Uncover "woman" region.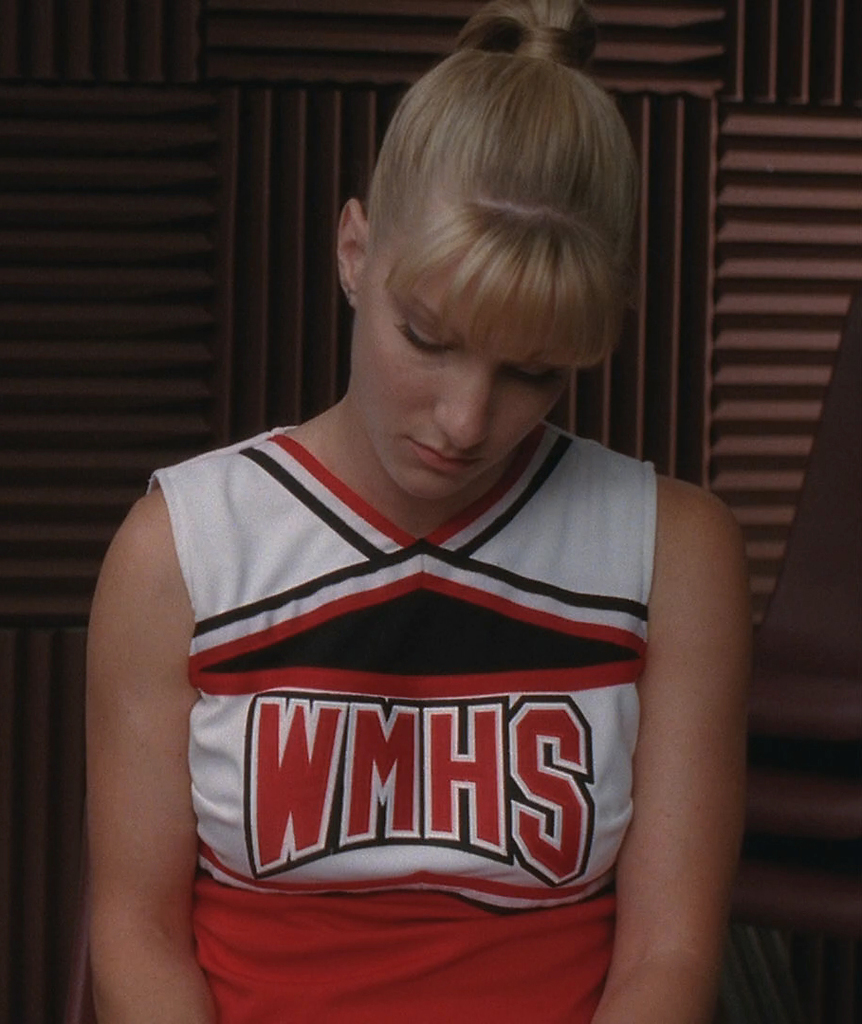
Uncovered: [x1=64, y1=64, x2=793, y2=997].
